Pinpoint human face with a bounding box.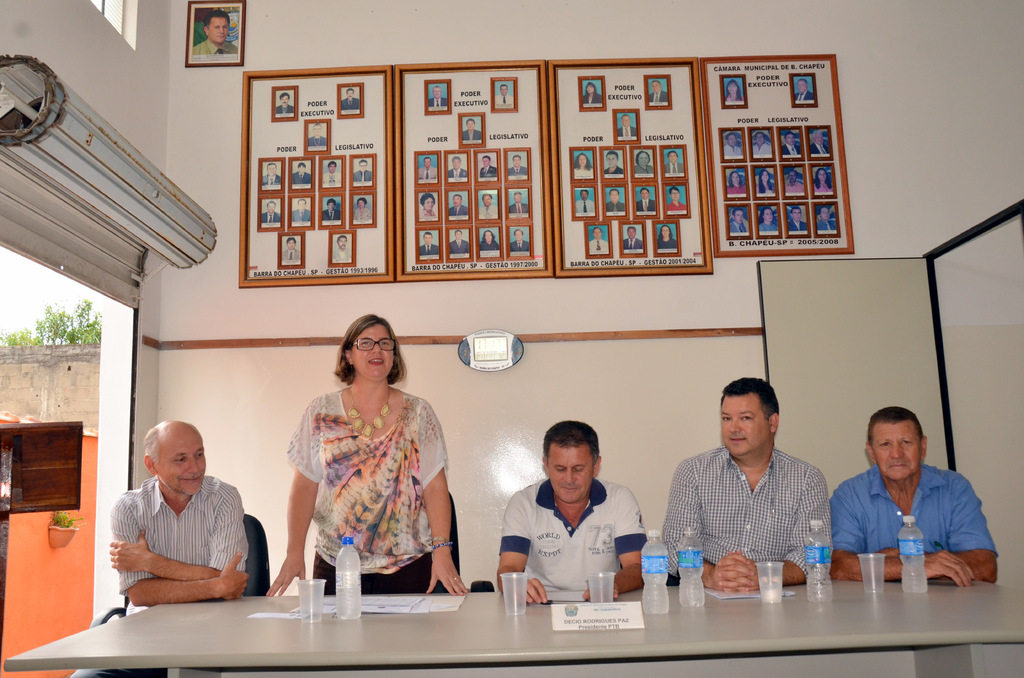
select_region(452, 158, 463, 171).
